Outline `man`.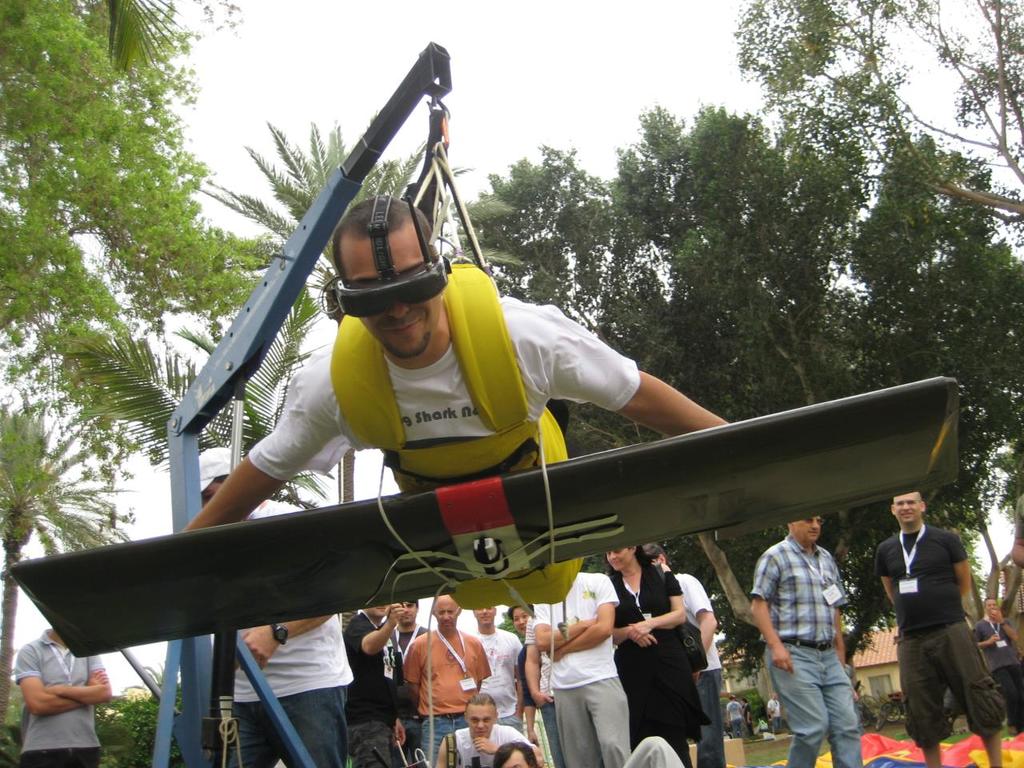
Outline: l=177, t=188, r=741, b=610.
